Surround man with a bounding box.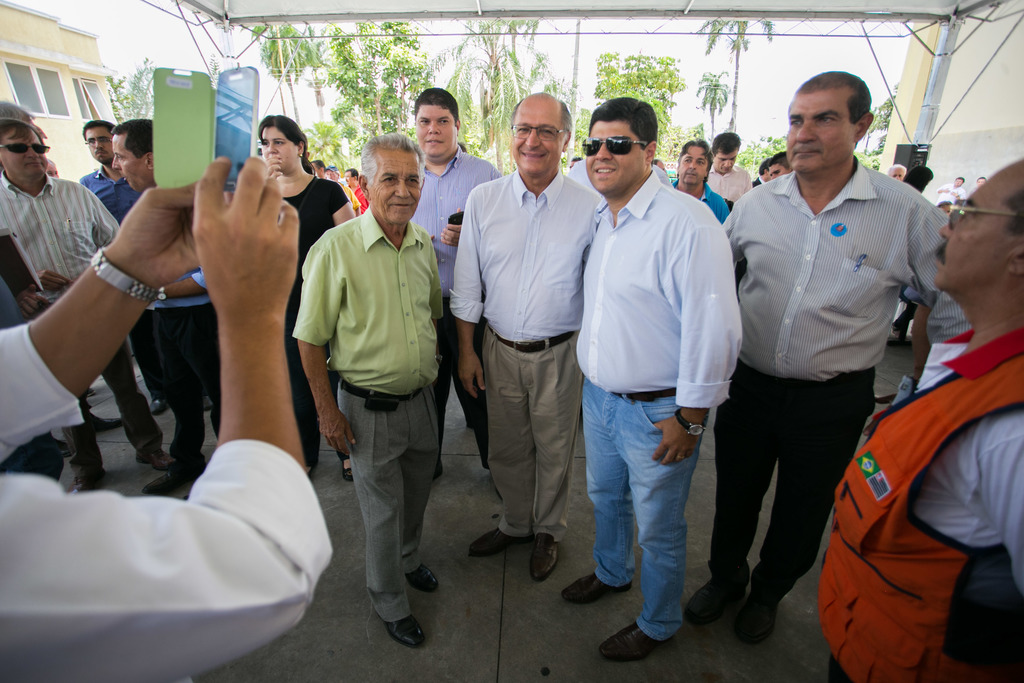
bbox=(450, 89, 601, 584).
